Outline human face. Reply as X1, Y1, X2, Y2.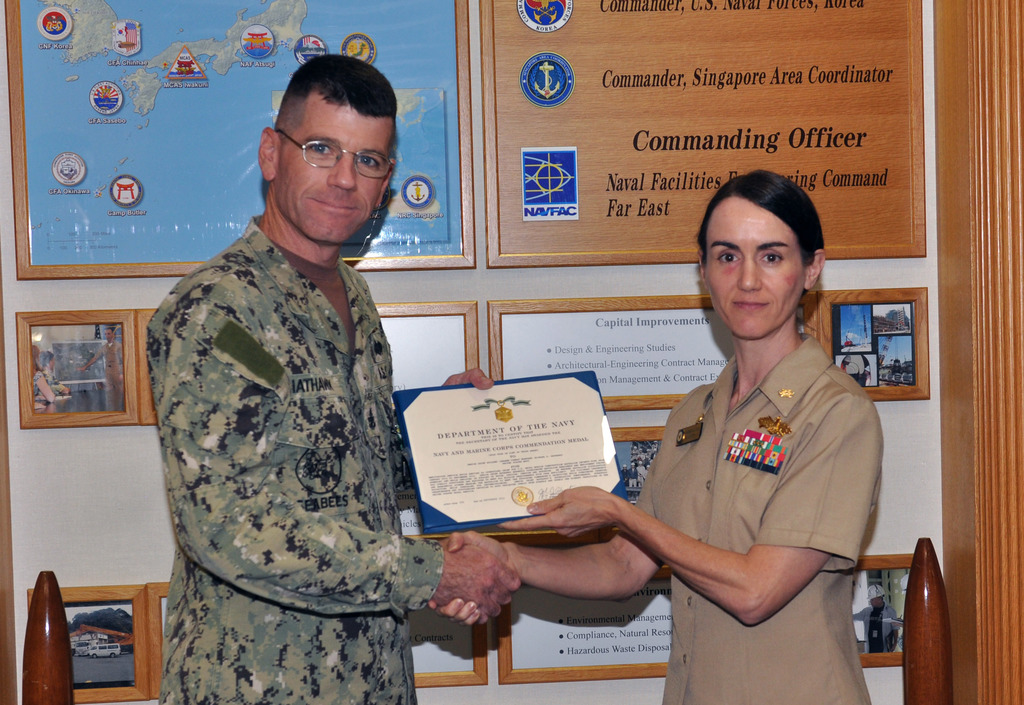
277, 111, 392, 244.
